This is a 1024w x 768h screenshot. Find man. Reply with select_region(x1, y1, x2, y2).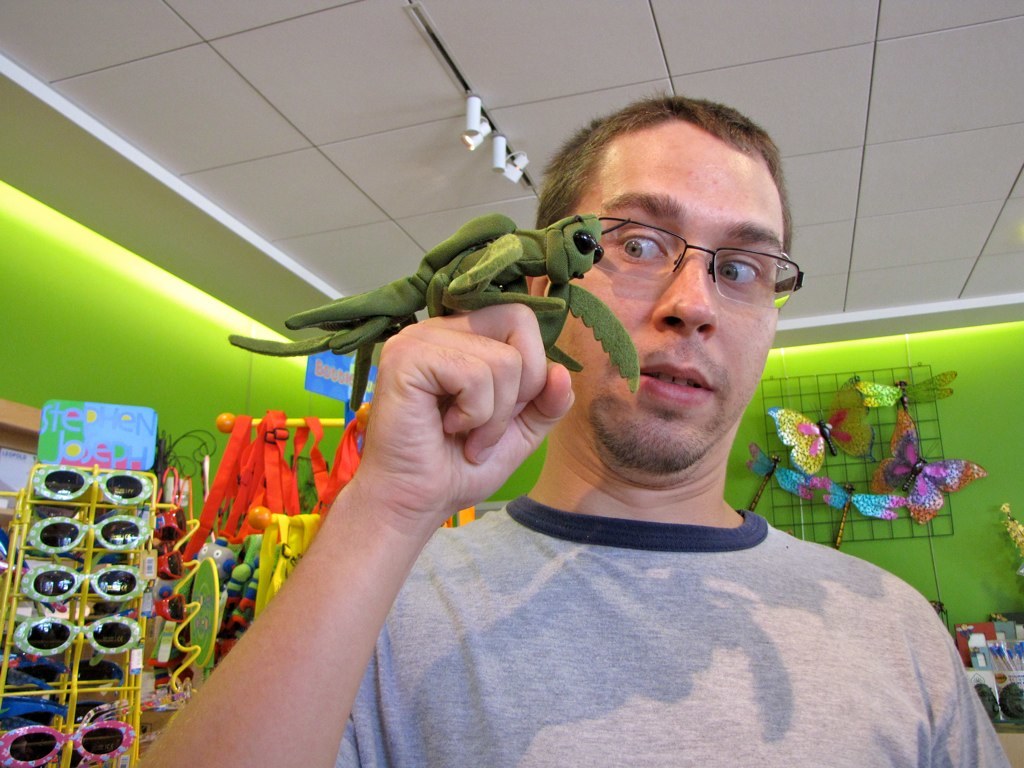
select_region(127, 96, 1005, 767).
